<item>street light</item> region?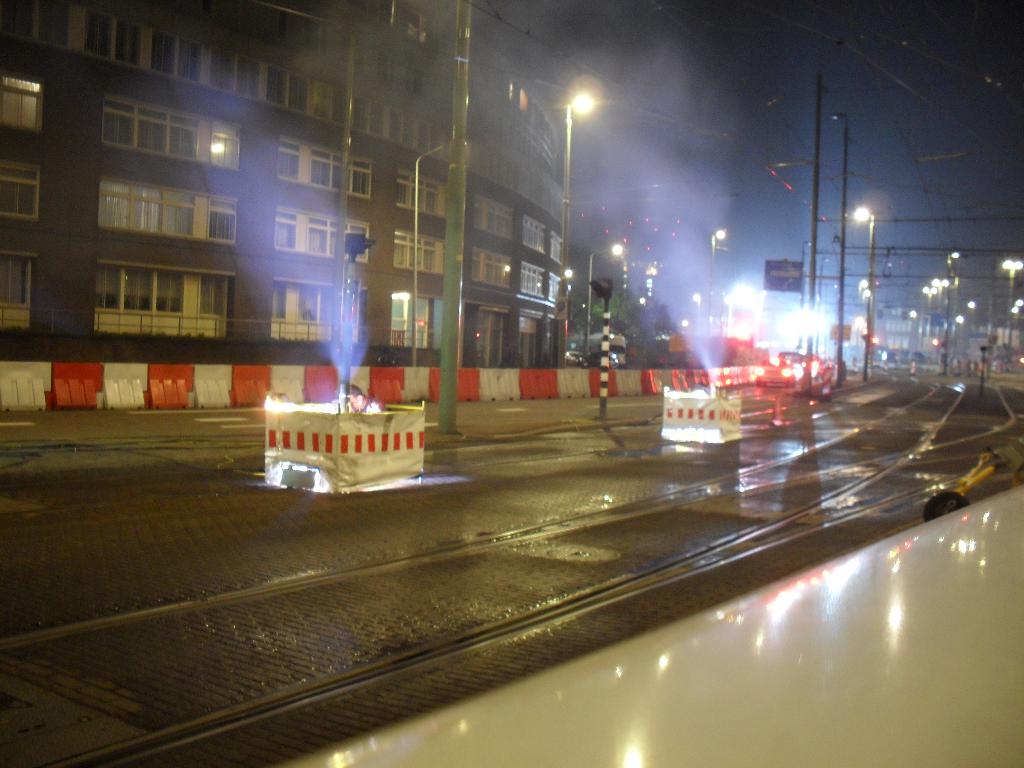
{"x1": 945, "y1": 250, "x2": 964, "y2": 378}
